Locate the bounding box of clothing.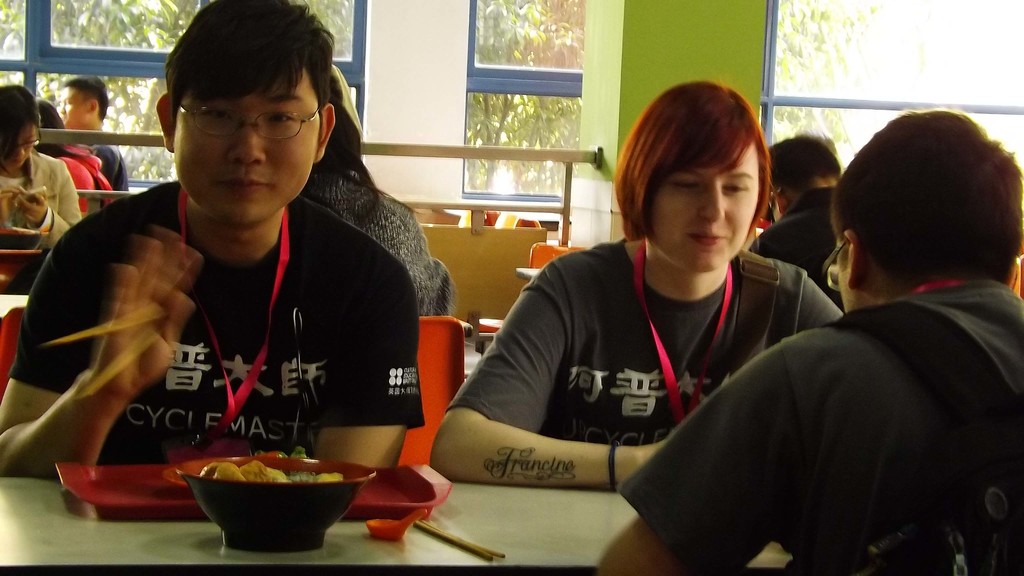
Bounding box: <region>49, 136, 111, 222</region>.
